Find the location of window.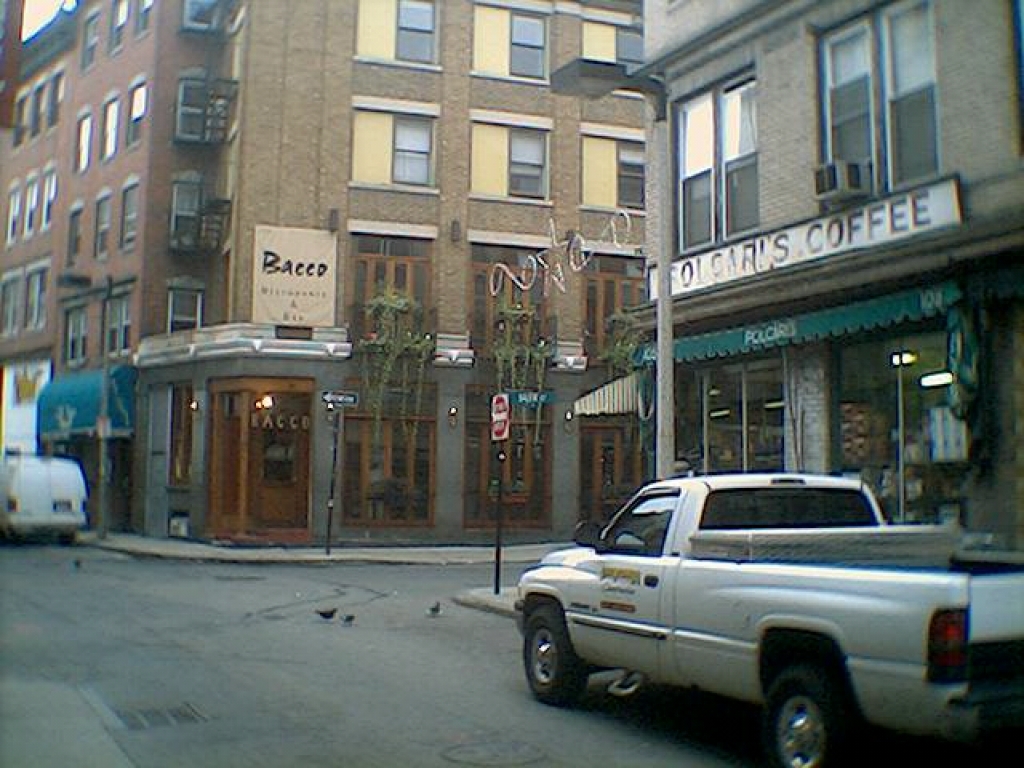
Location: [left=102, top=293, right=132, bottom=359].
